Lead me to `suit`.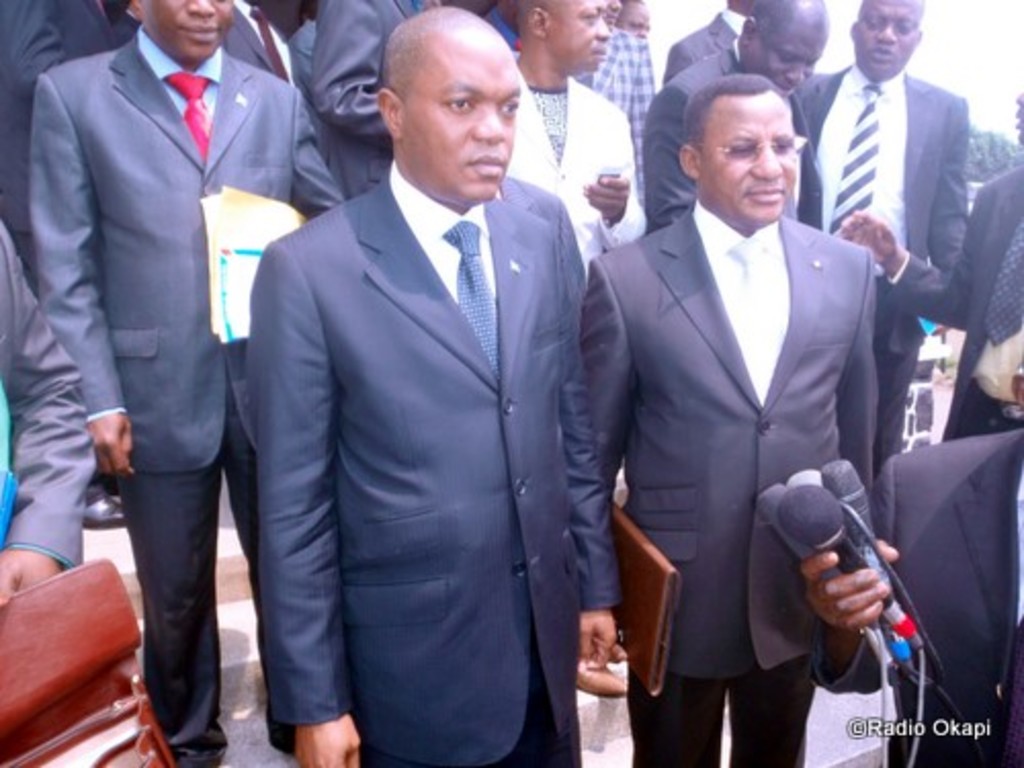
Lead to (791,53,975,440).
